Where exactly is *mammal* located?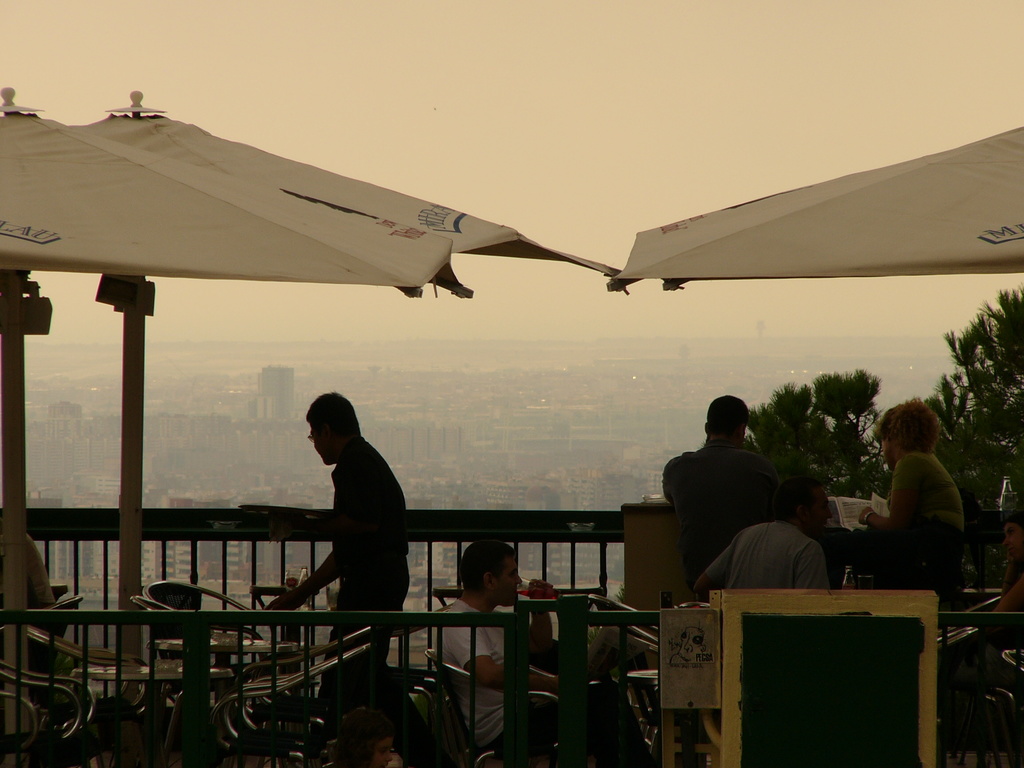
Its bounding box is Rect(0, 506, 55, 611).
